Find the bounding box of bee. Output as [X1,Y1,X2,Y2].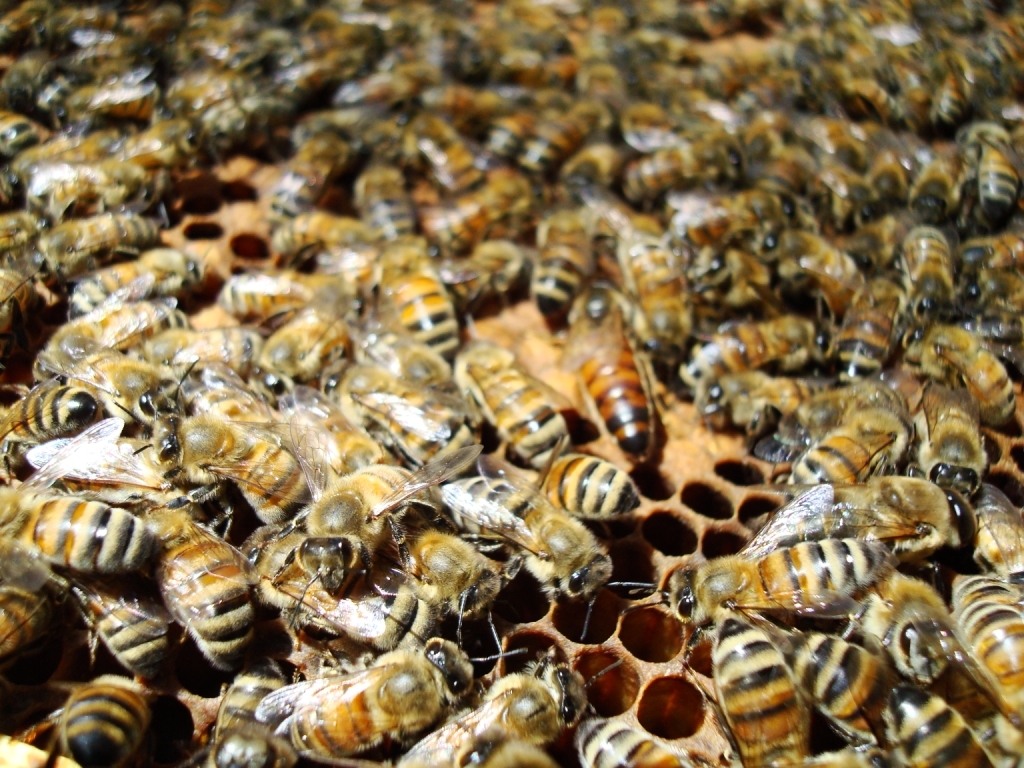
[0,256,33,336].
